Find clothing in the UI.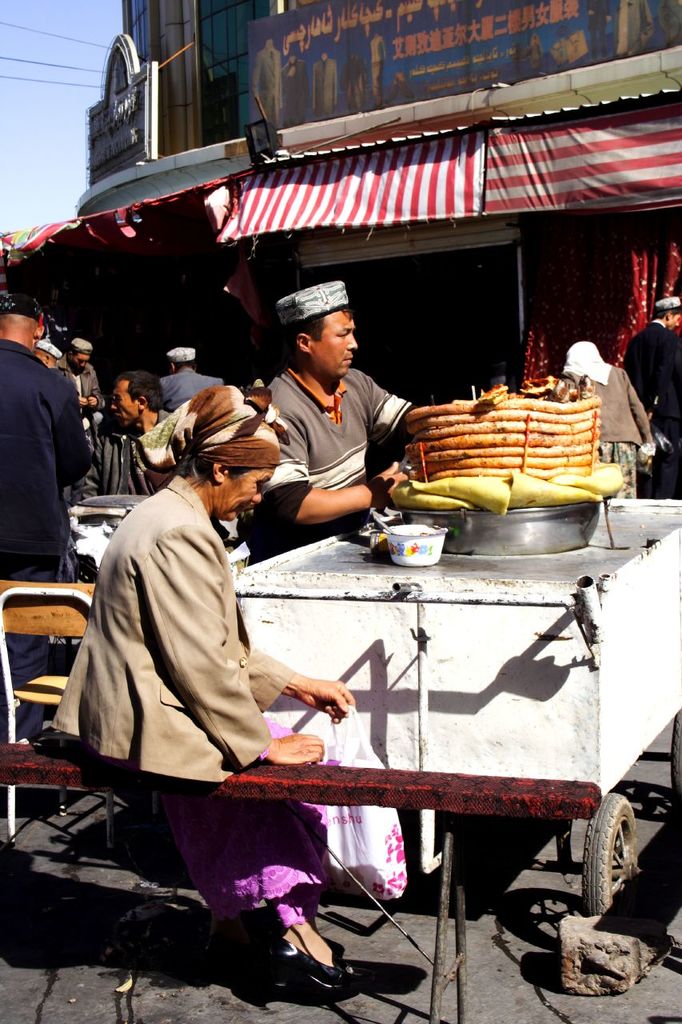
UI element at select_region(561, 342, 656, 495).
